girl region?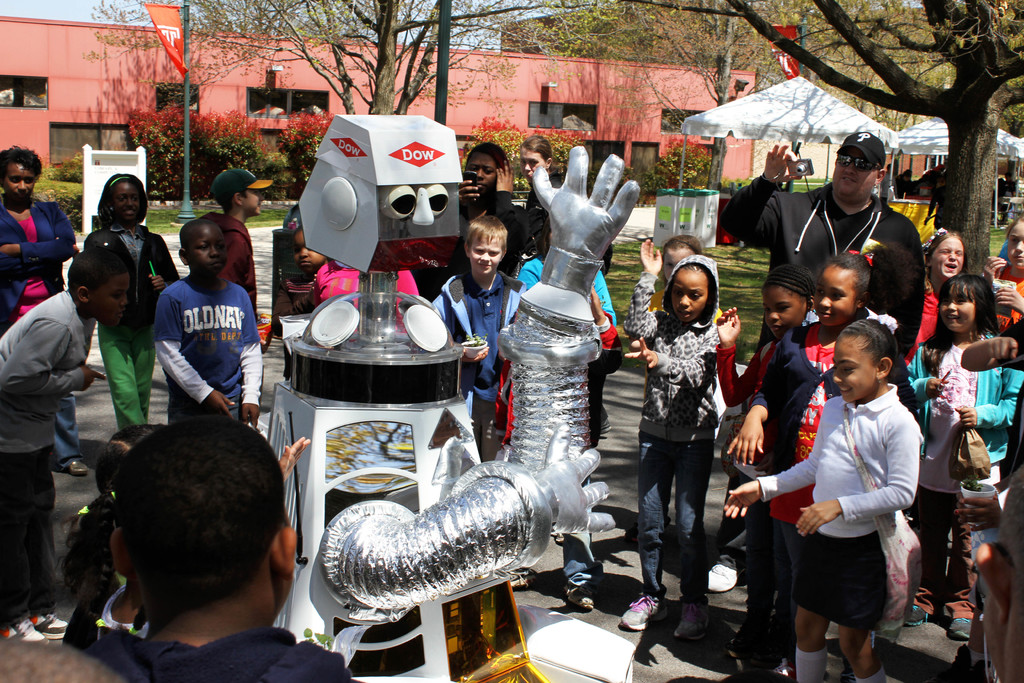
{"x1": 83, "y1": 172, "x2": 181, "y2": 432}
